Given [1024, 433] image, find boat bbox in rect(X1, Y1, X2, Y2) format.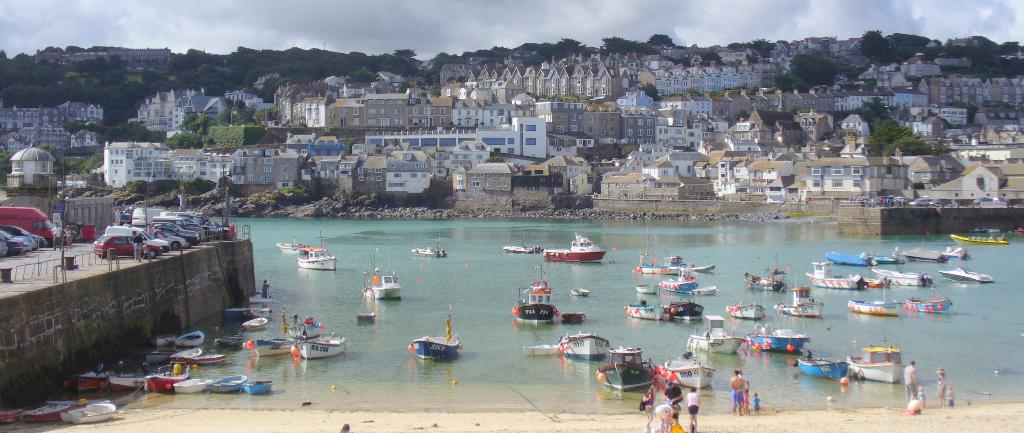
rect(854, 295, 897, 309).
